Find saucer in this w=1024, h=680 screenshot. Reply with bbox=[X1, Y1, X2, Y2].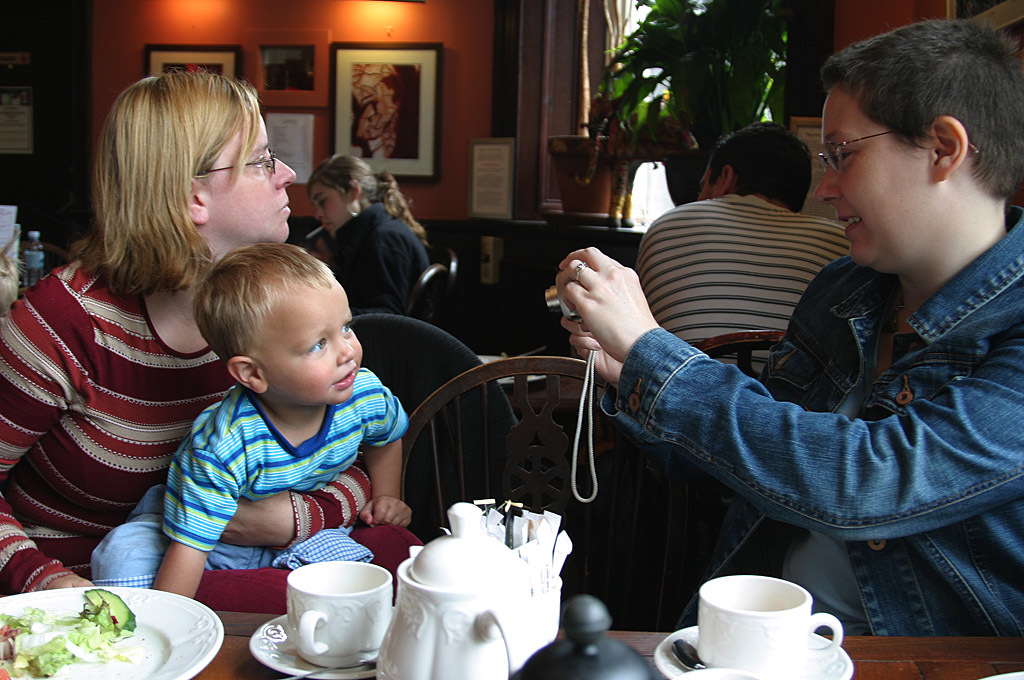
bbox=[655, 623, 855, 679].
